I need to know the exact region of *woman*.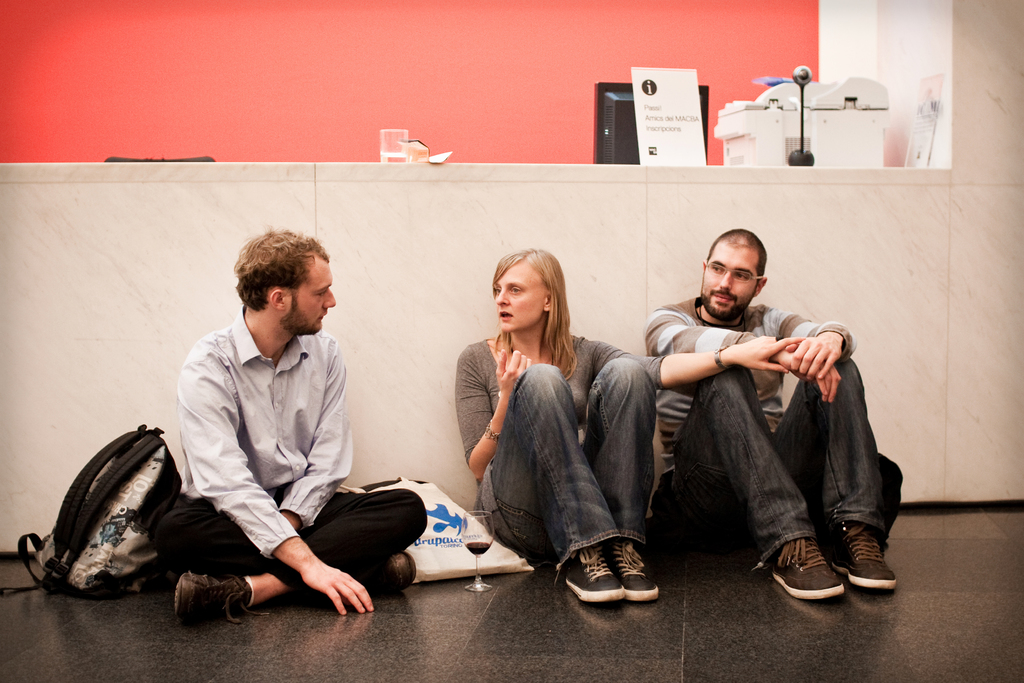
Region: bbox(456, 245, 644, 603).
